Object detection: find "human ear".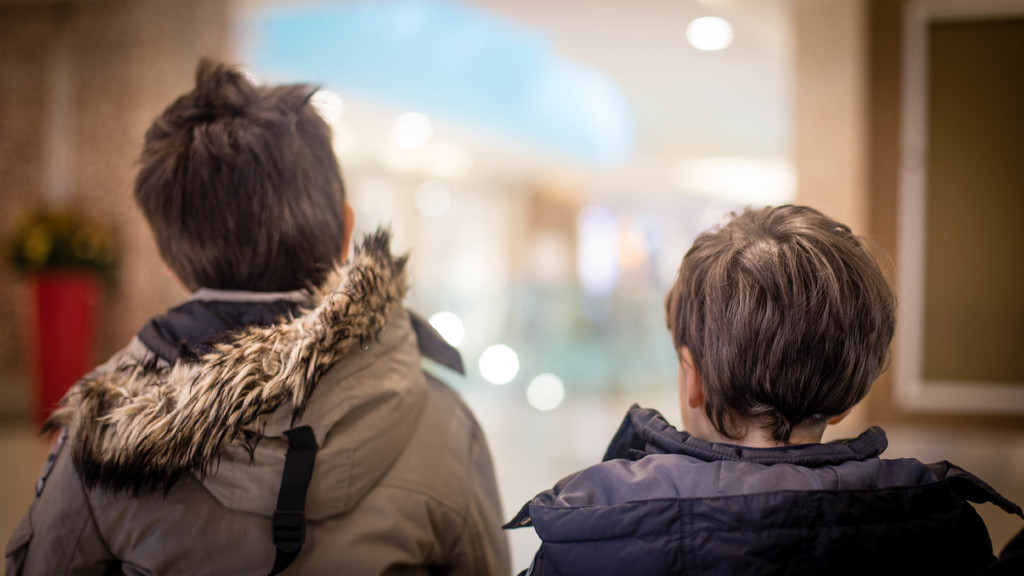
683 349 701 404.
